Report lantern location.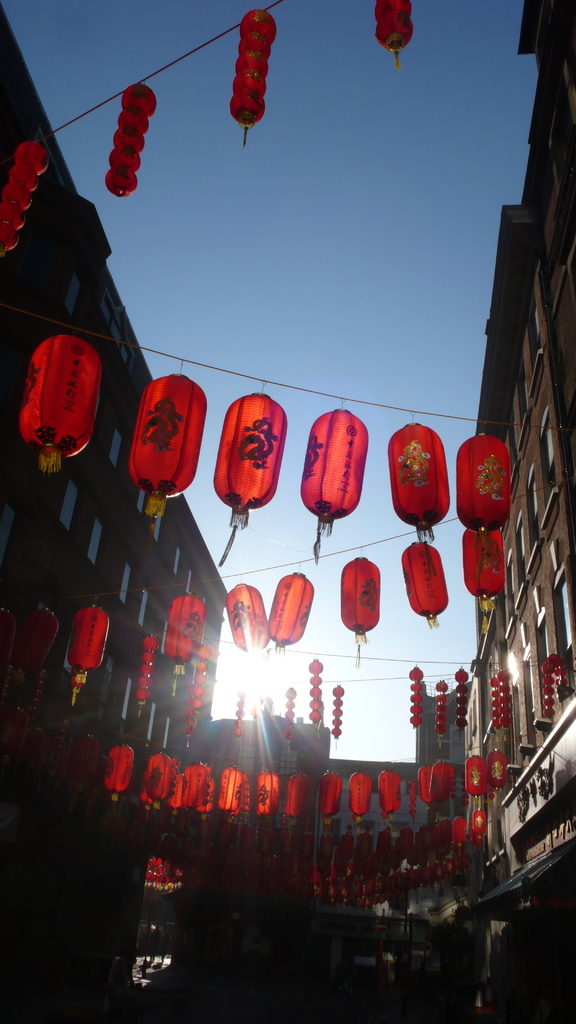
Report: locate(68, 732, 97, 781).
